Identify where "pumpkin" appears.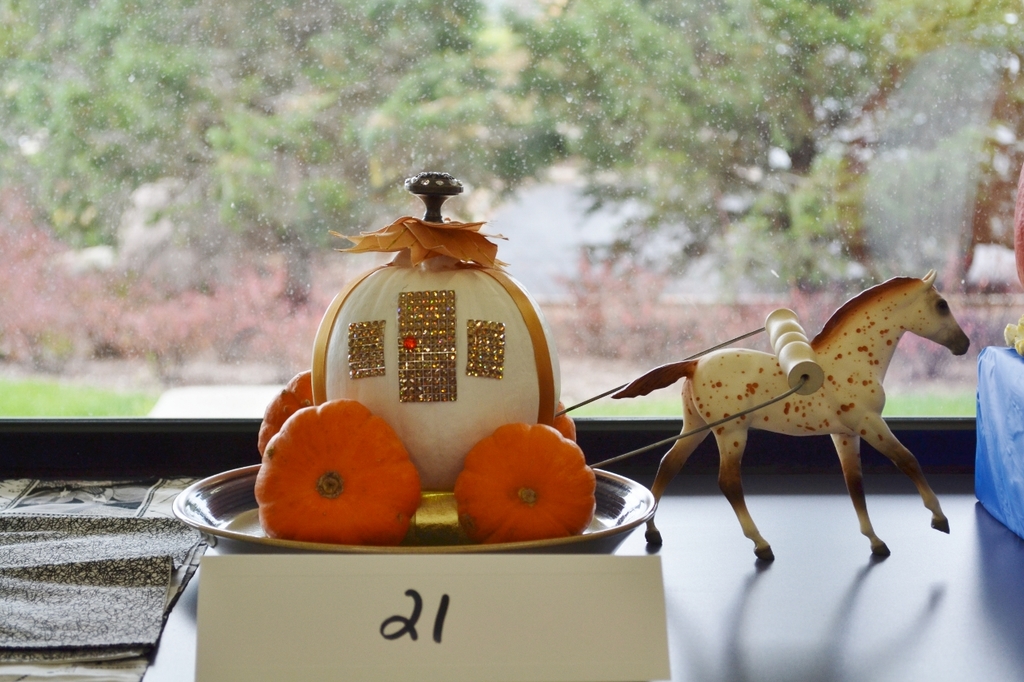
Appears at x1=311 y1=177 x2=558 y2=487.
